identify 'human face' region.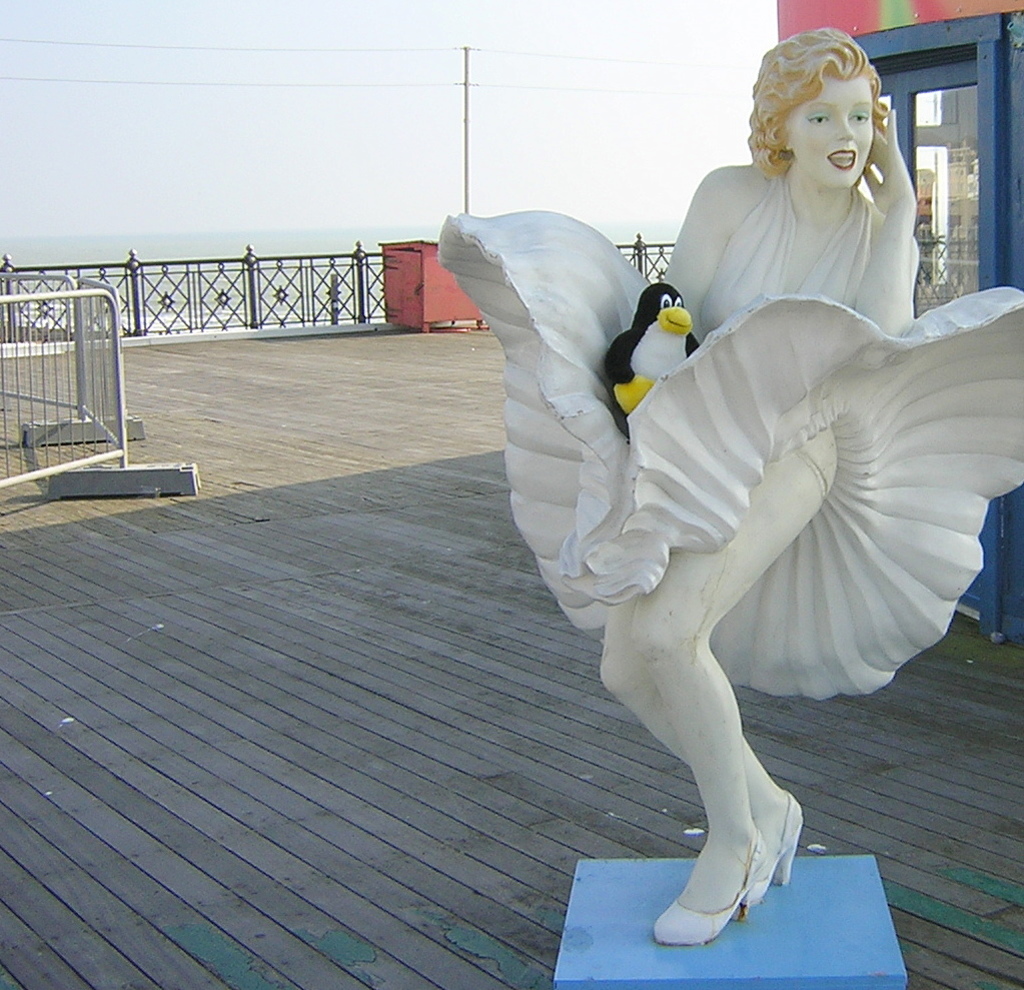
Region: Rect(786, 75, 872, 187).
